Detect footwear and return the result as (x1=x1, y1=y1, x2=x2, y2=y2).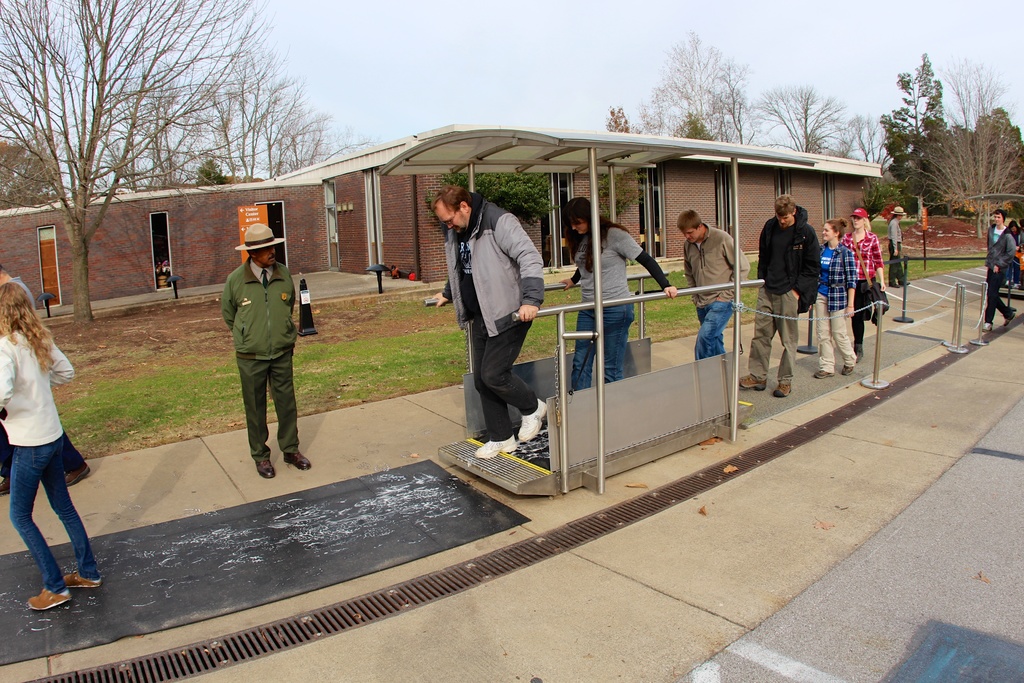
(x1=471, y1=436, x2=518, y2=460).
